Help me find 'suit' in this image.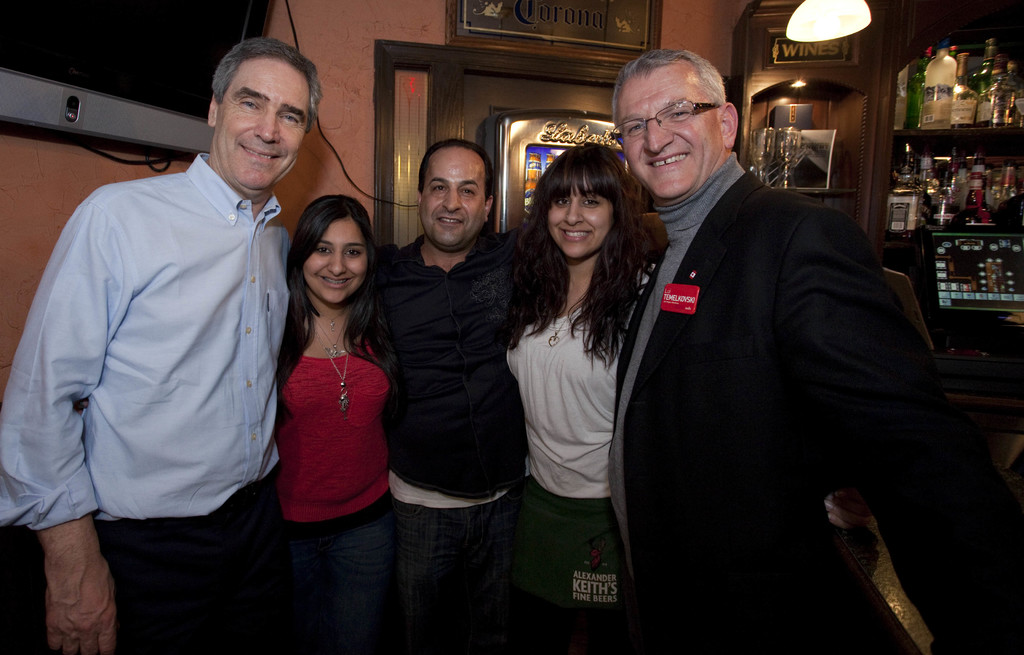
Found it: 596:155:925:654.
